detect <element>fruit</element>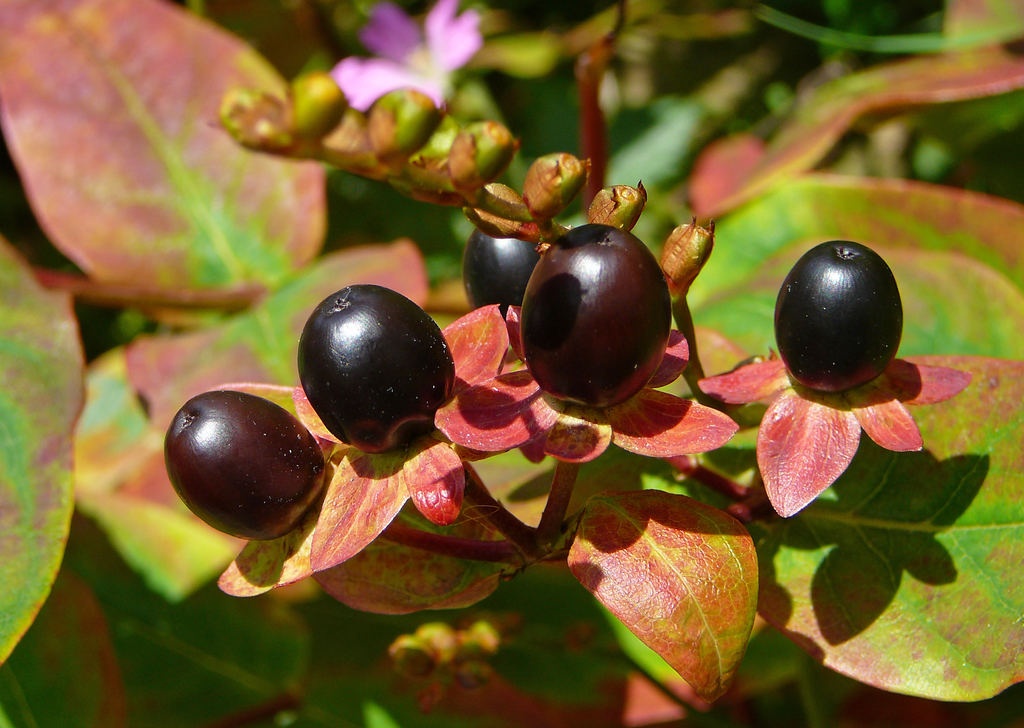
<bbox>300, 284, 456, 453</bbox>
